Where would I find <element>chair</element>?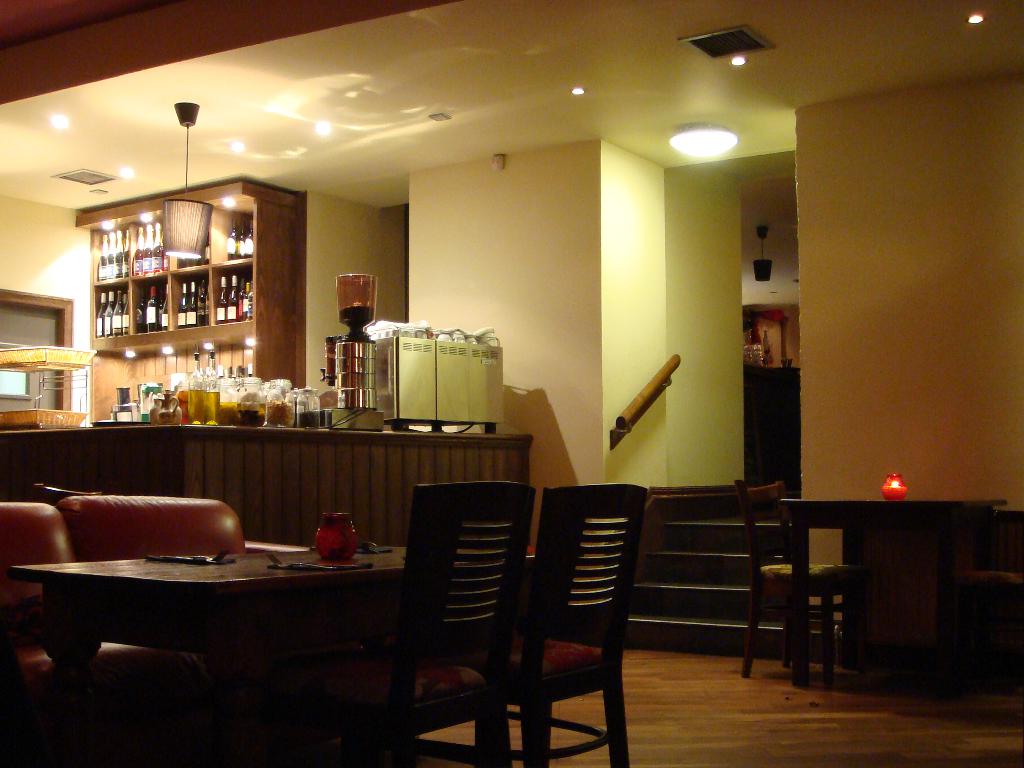
At 735, 477, 872, 683.
